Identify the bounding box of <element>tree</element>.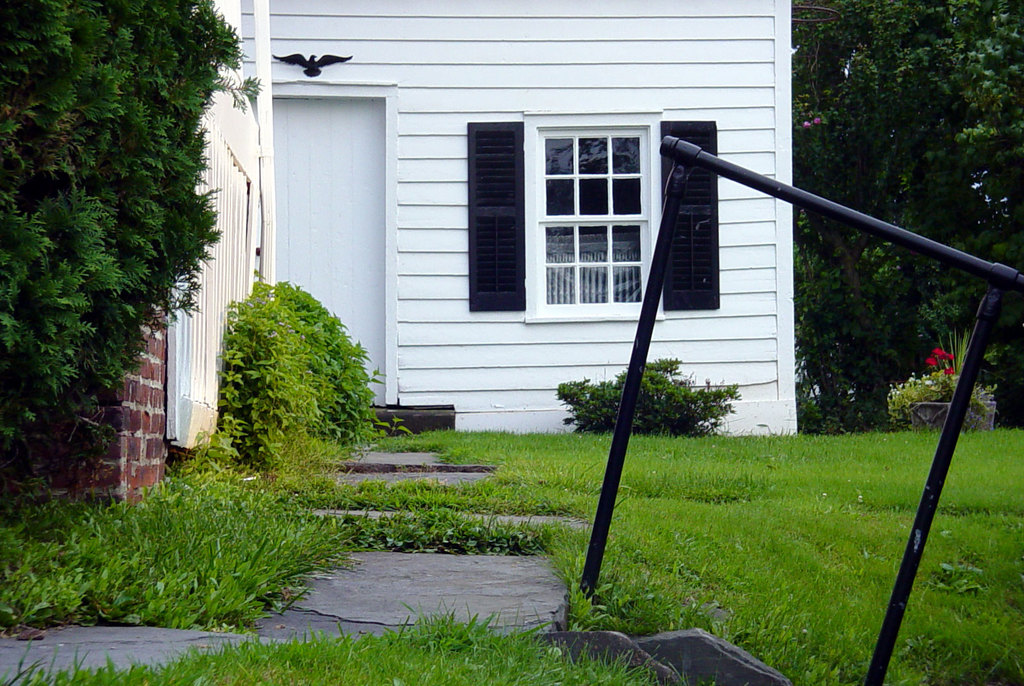
bbox(542, 356, 737, 432).
